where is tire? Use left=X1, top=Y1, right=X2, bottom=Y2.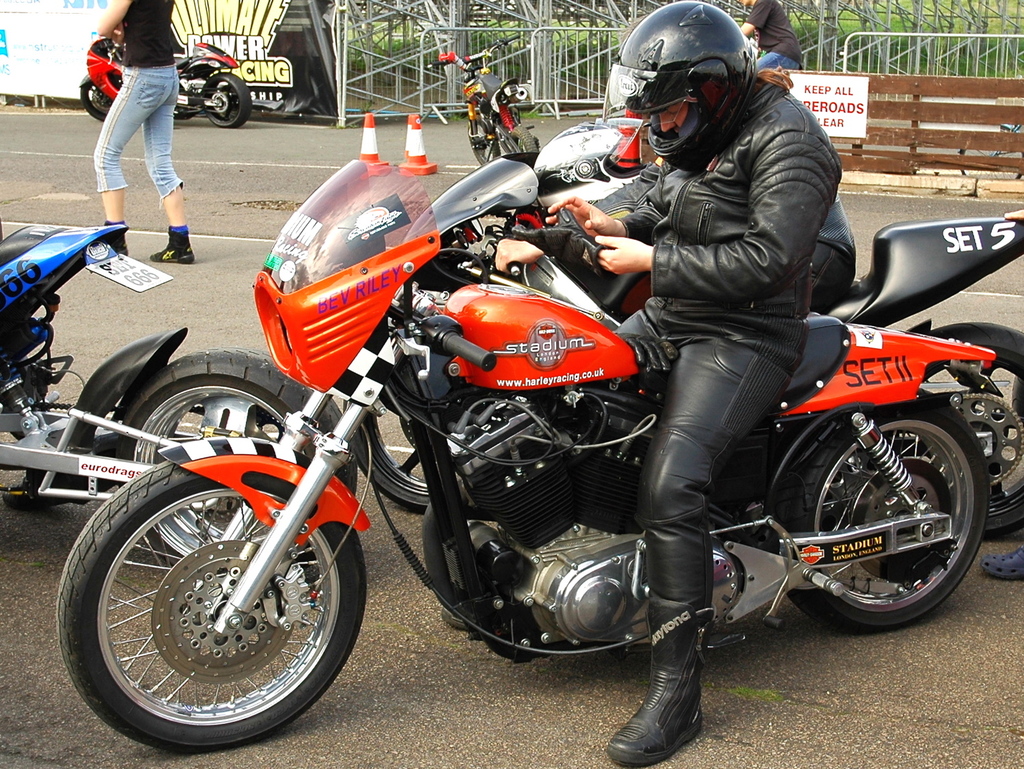
left=801, top=377, right=989, bottom=629.
